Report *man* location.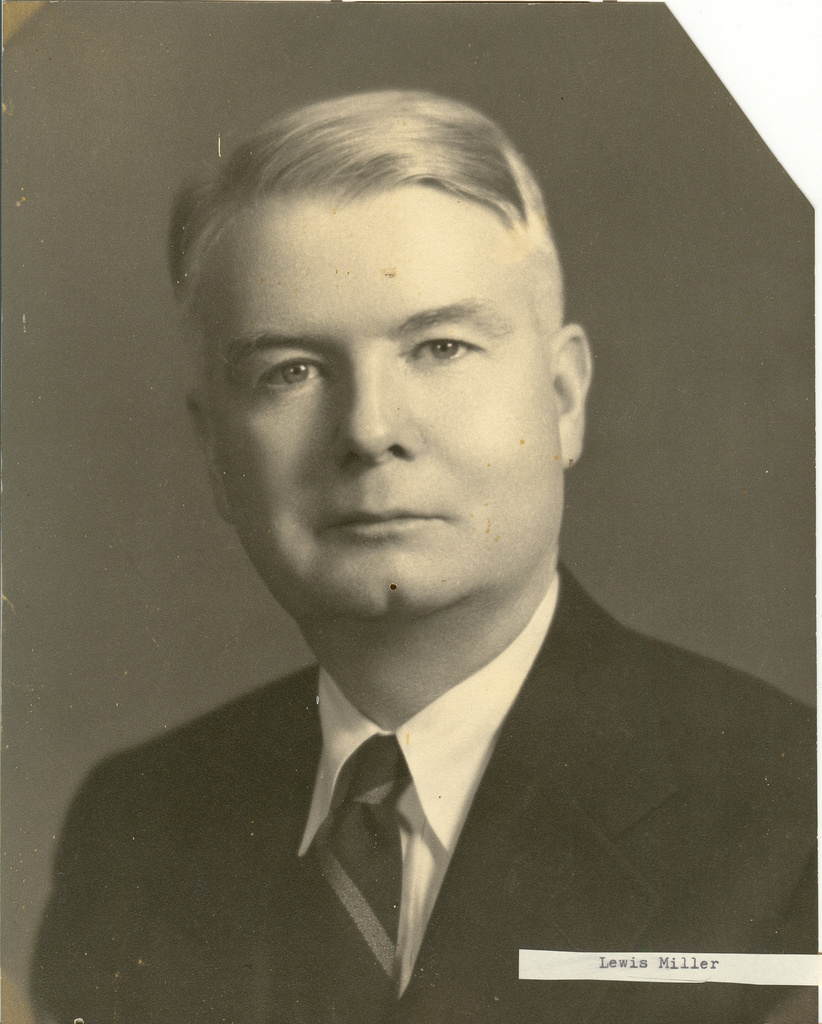
Report: box=[19, 109, 808, 982].
